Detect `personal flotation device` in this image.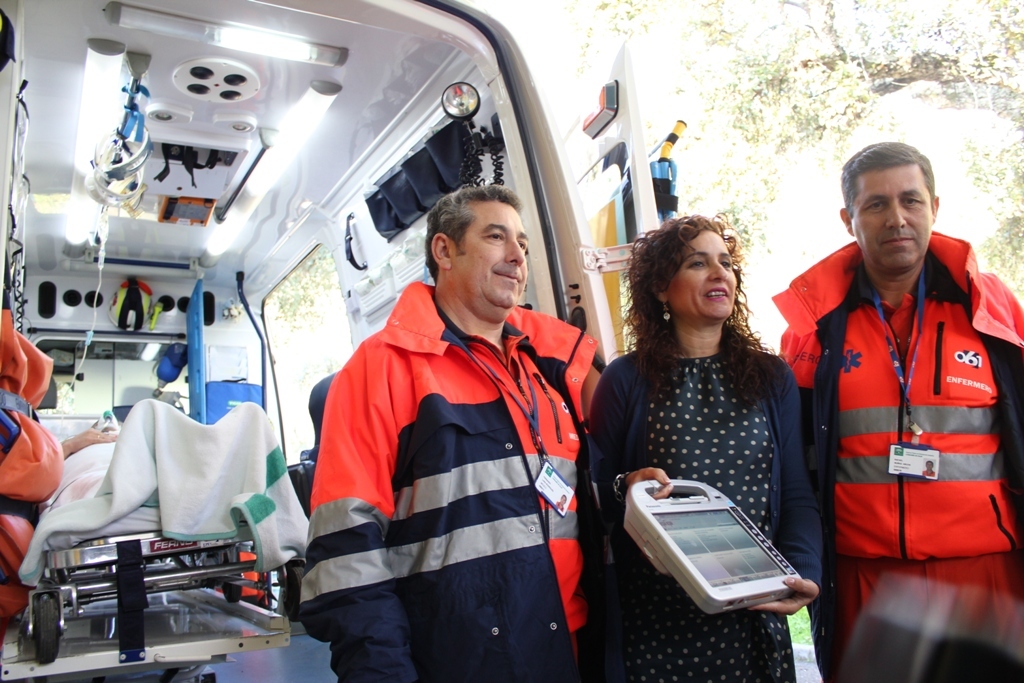
Detection: (831, 288, 1021, 572).
